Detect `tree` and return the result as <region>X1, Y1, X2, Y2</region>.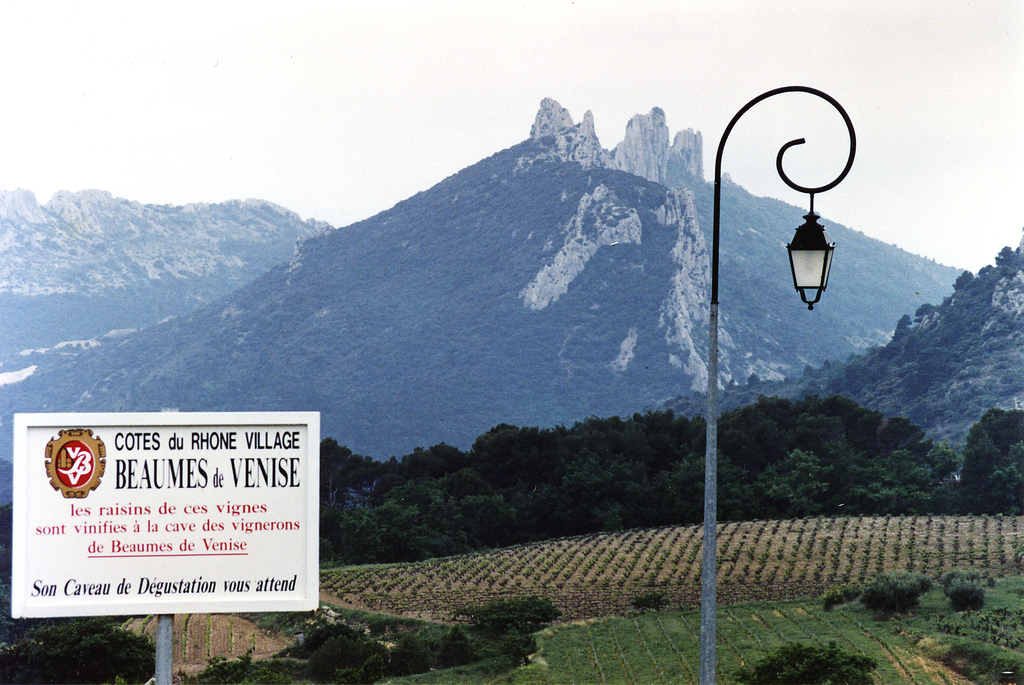
<region>735, 444, 861, 526</region>.
